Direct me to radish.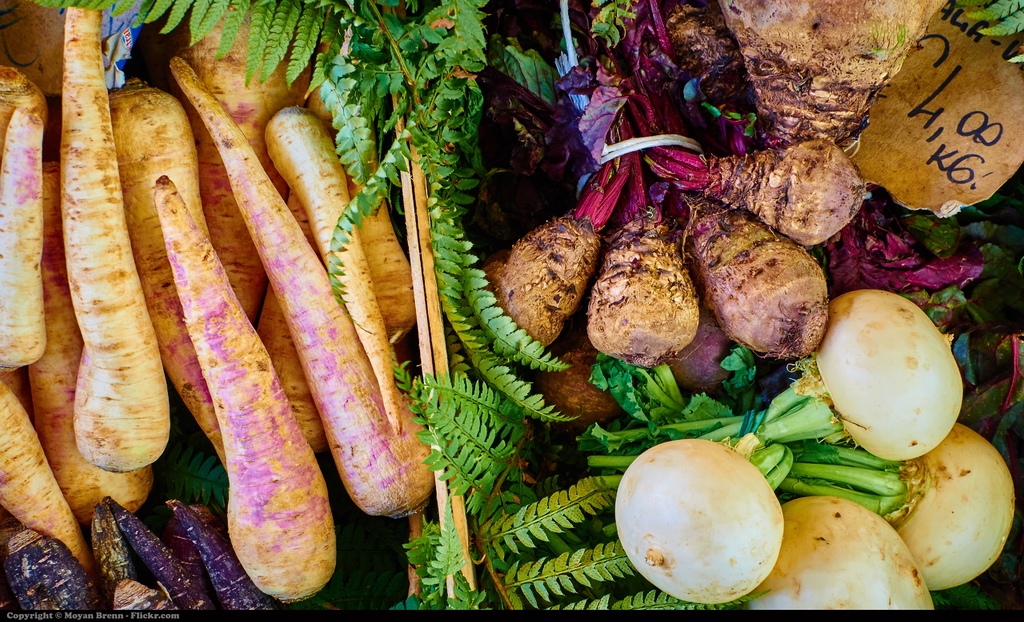
Direction: rect(180, 0, 304, 321).
